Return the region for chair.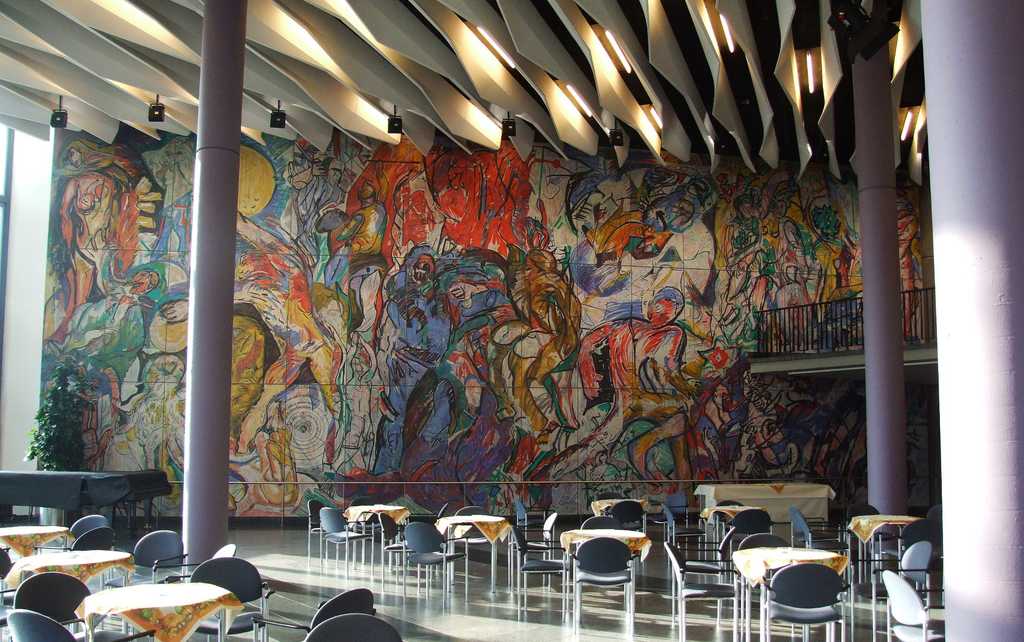
{"left": 513, "top": 535, "right": 554, "bottom": 615}.
